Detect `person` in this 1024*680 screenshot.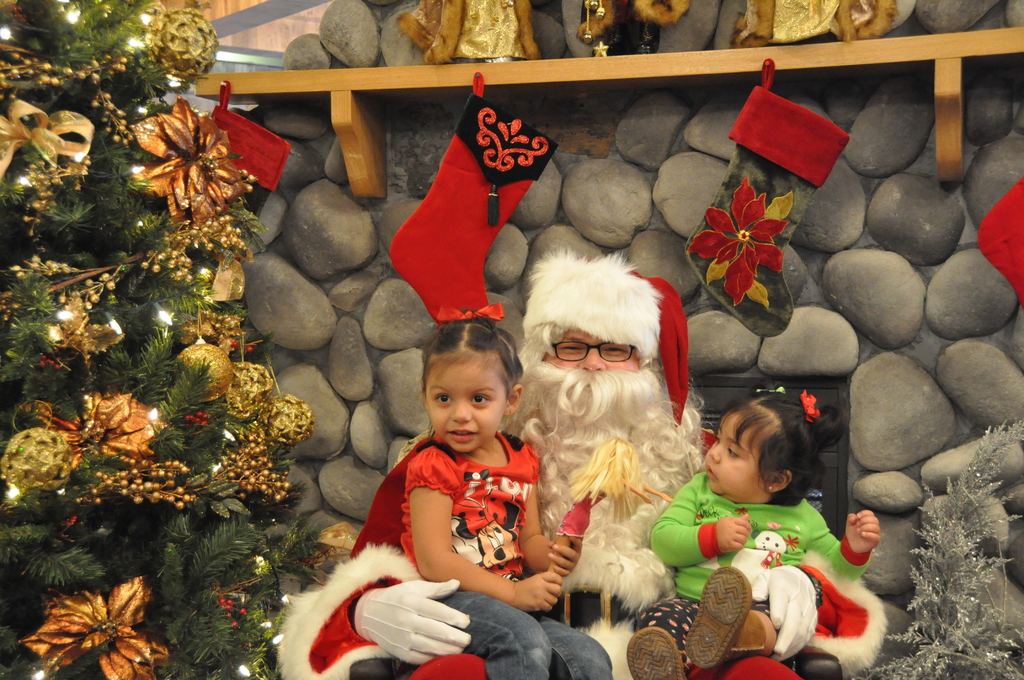
Detection: select_region(344, 312, 609, 679).
